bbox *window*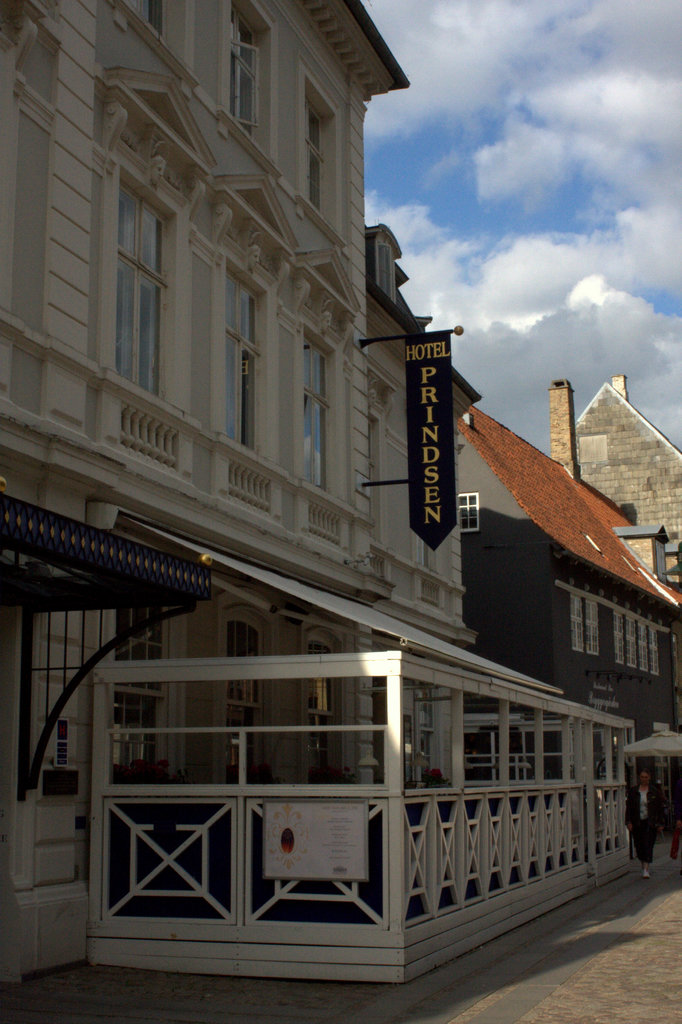
[left=227, top=10, right=250, bottom=137]
